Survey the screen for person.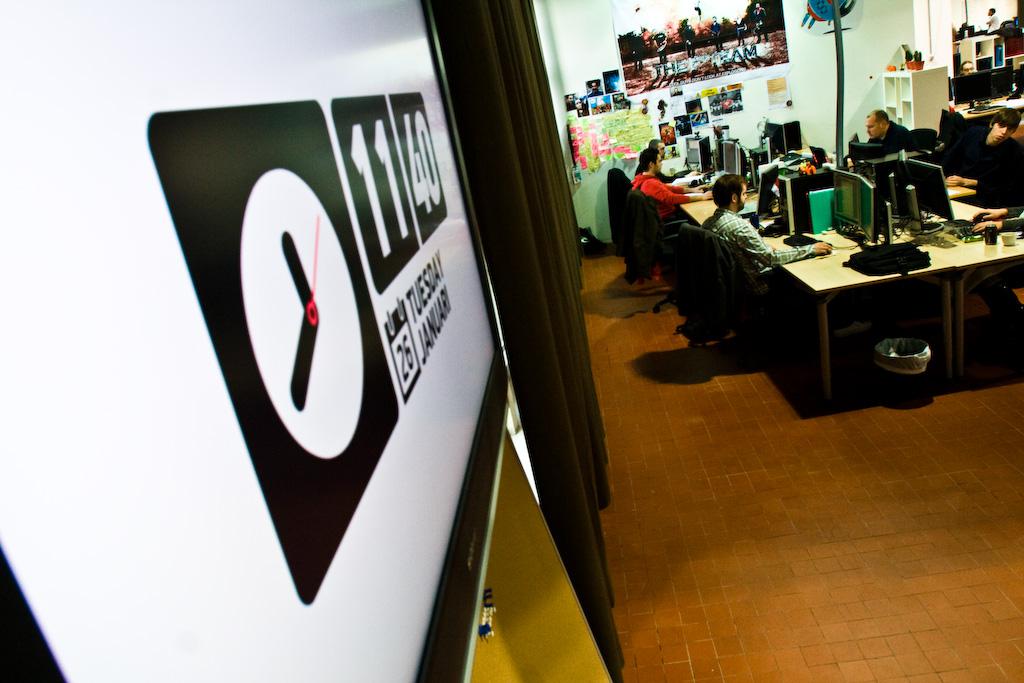
Survey found: bbox(629, 132, 699, 310).
